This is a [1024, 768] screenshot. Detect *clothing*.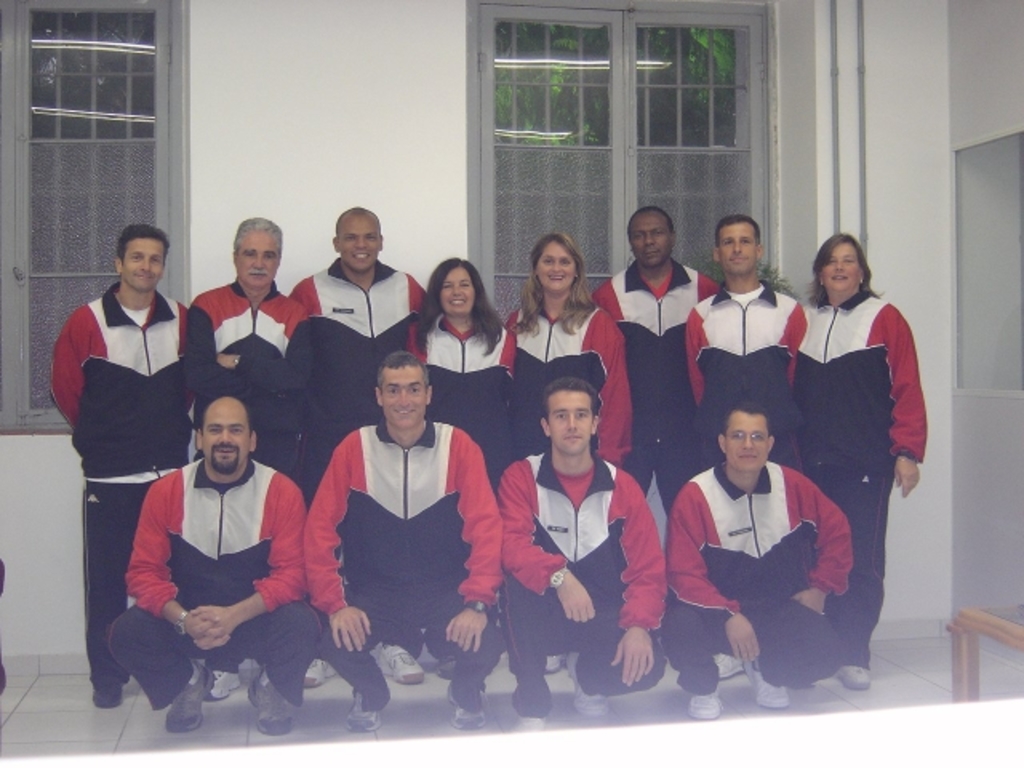
locate(502, 443, 675, 699).
